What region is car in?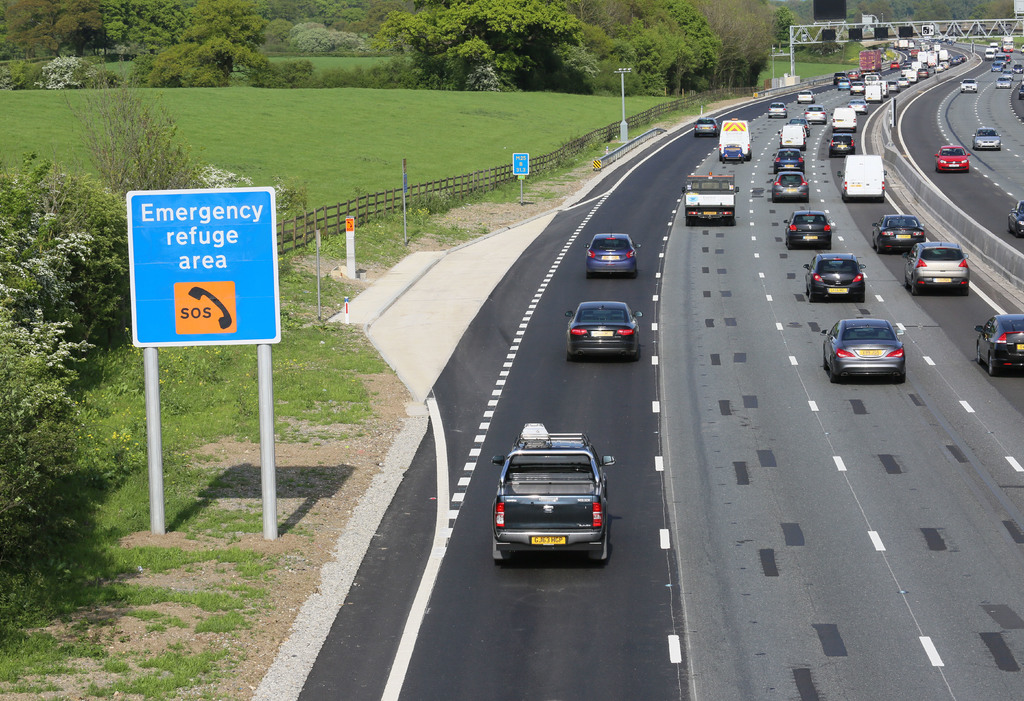
bbox=[820, 319, 906, 383].
